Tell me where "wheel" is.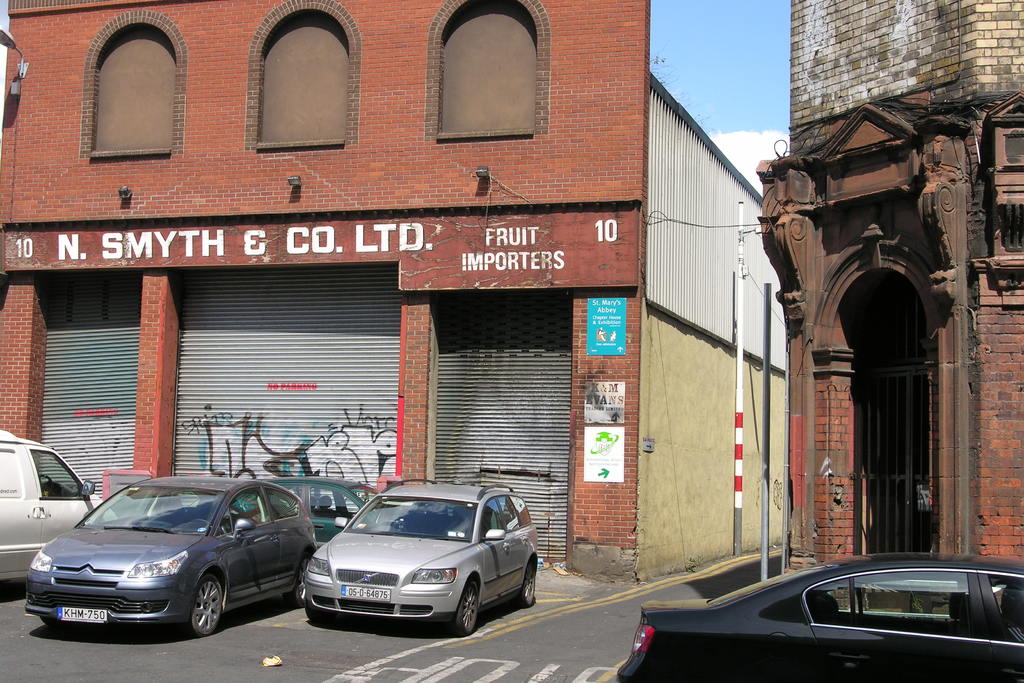
"wheel" is at 190/577/225/636.
